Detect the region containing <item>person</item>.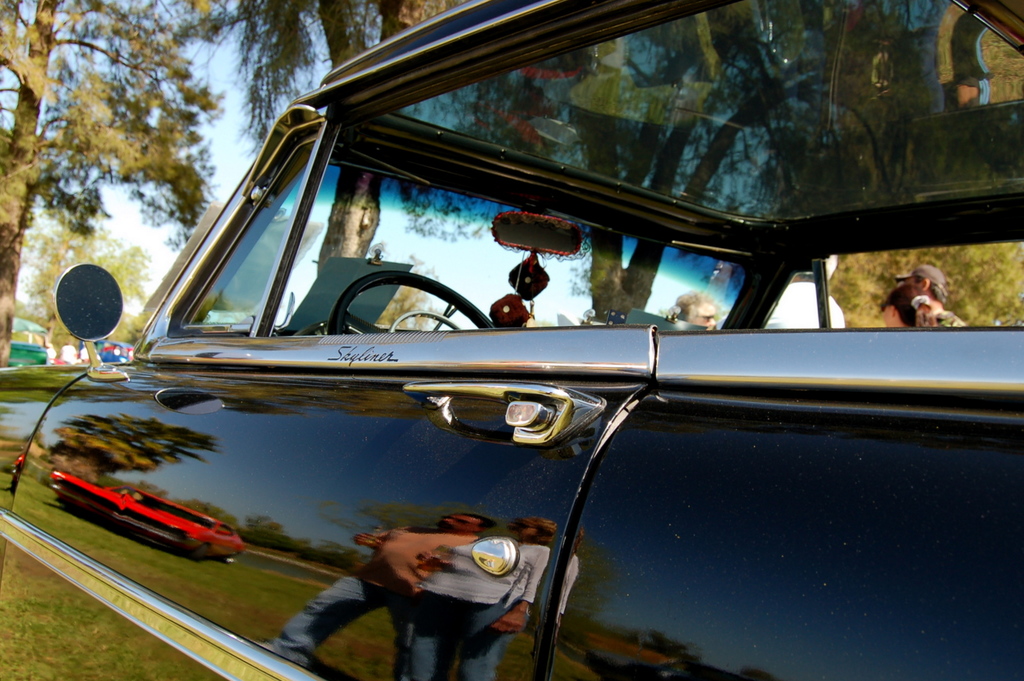
<region>60, 336, 77, 364</region>.
